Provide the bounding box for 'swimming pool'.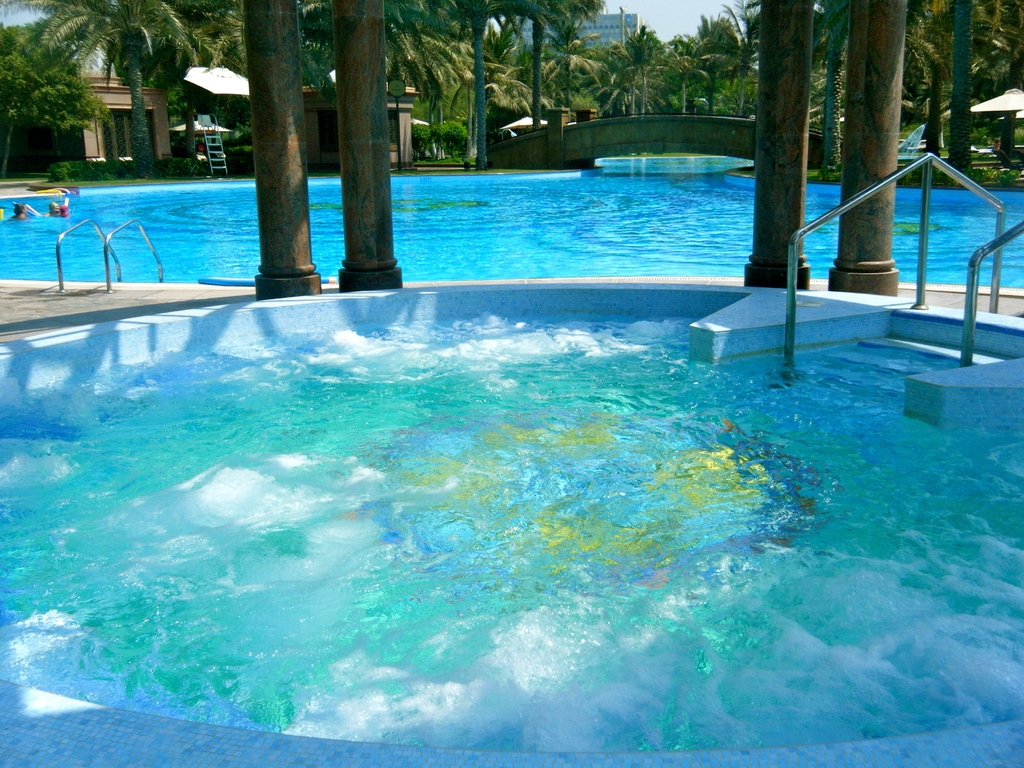
[x1=0, y1=285, x2=1023, y2=767].
